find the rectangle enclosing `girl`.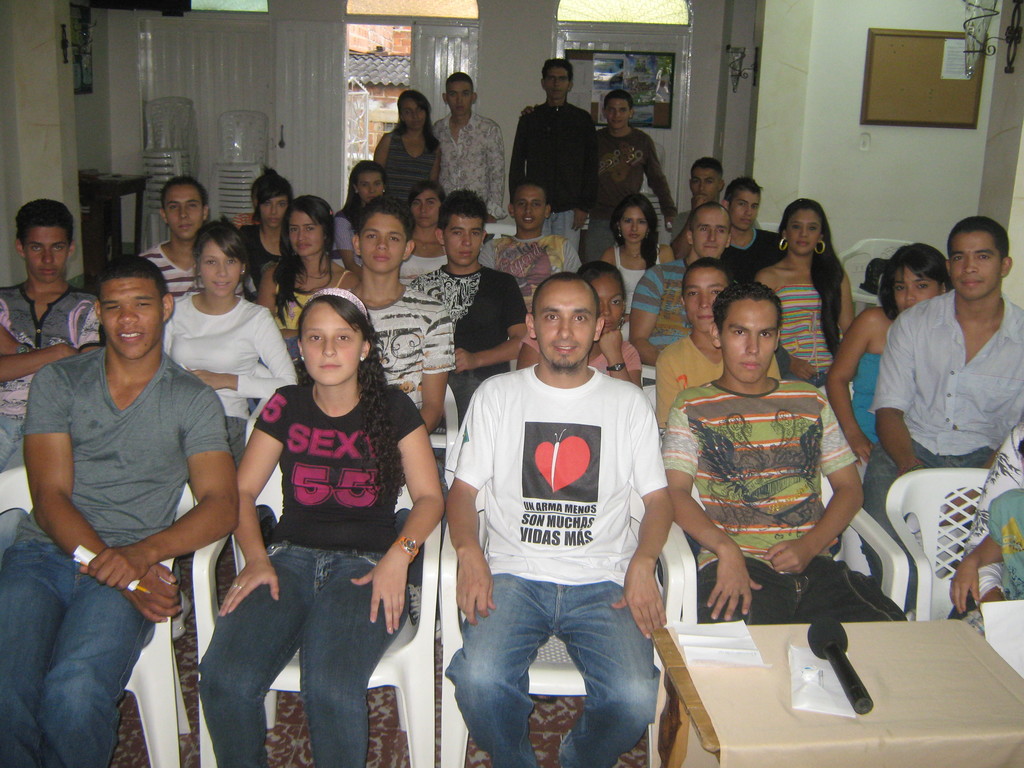
region(377, 91, 442, 204).
